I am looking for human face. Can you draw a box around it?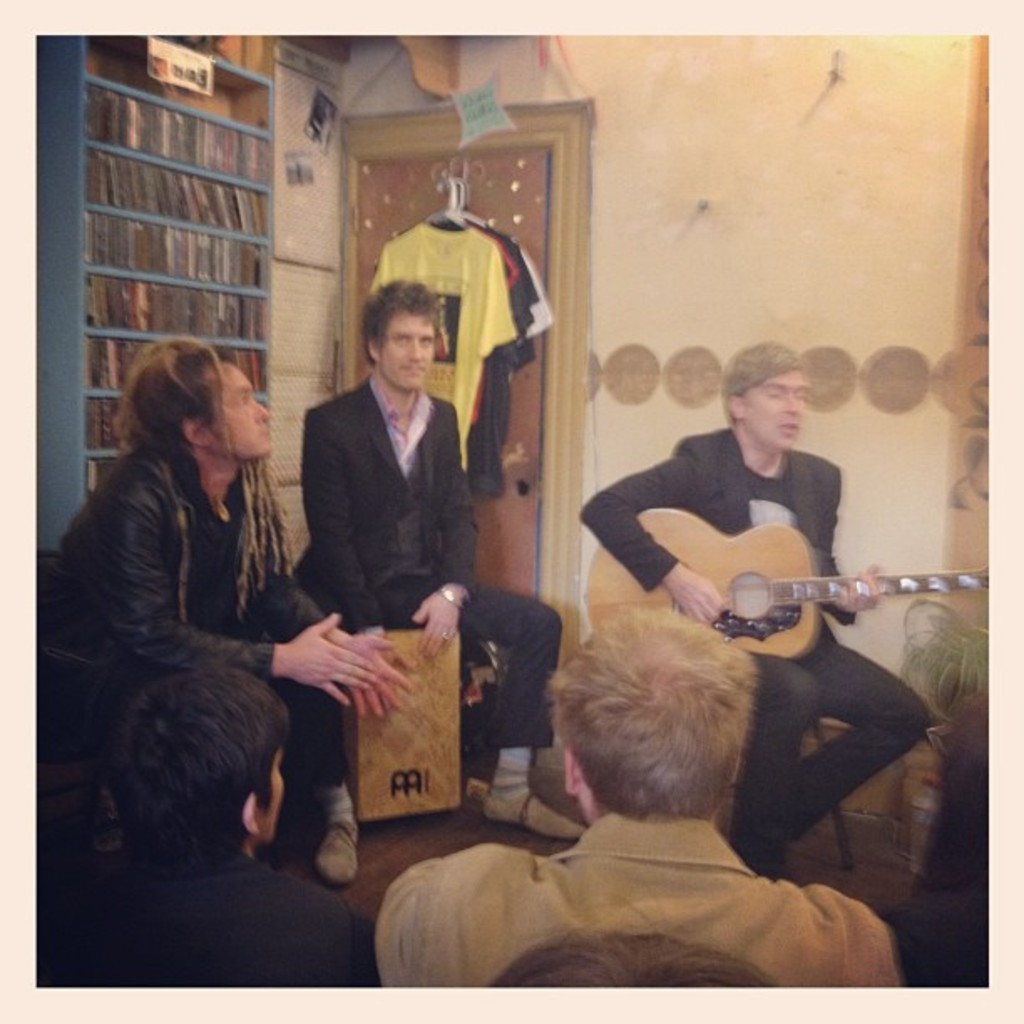
Sure, the bounding box is locate(254, 751, 284, 832).
